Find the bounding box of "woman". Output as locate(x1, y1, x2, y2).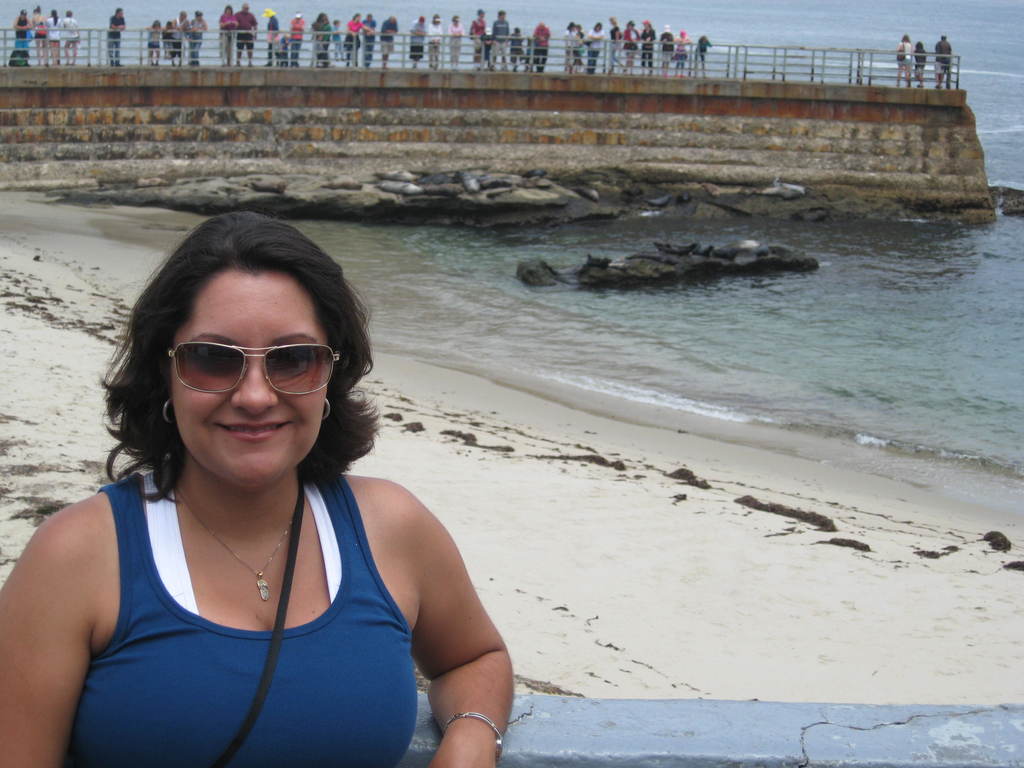
locate(641, 17, 659, 79).
